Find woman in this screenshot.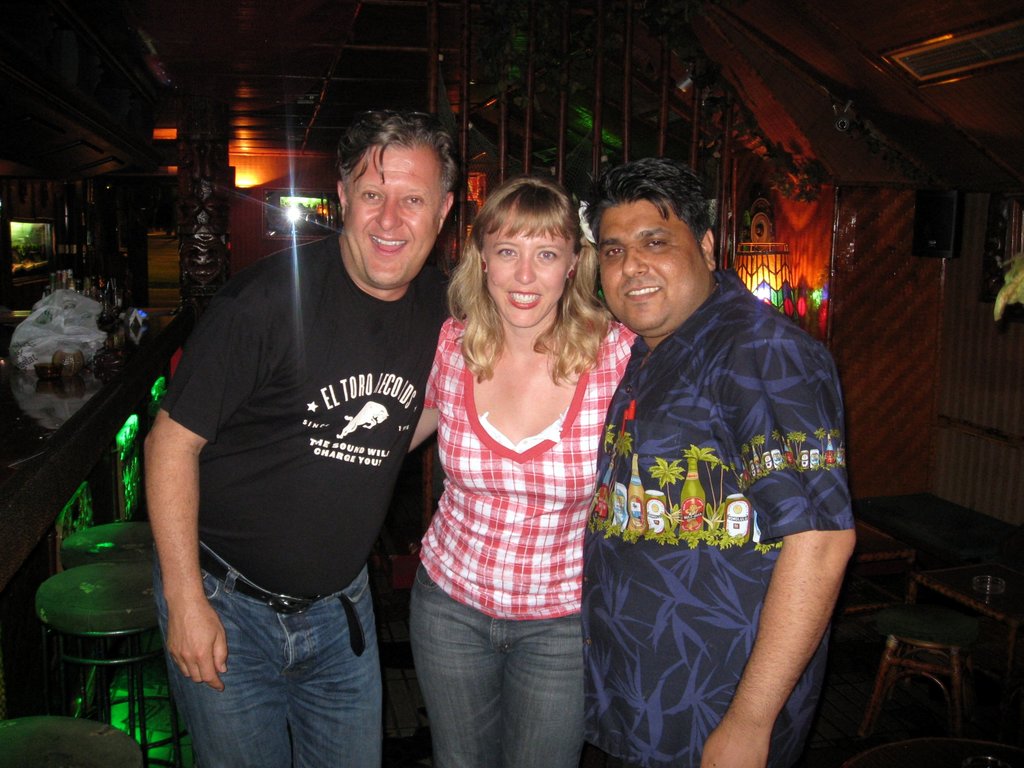
The bounding box for woman is (left=392, top=172, right=626, bottom=762).
